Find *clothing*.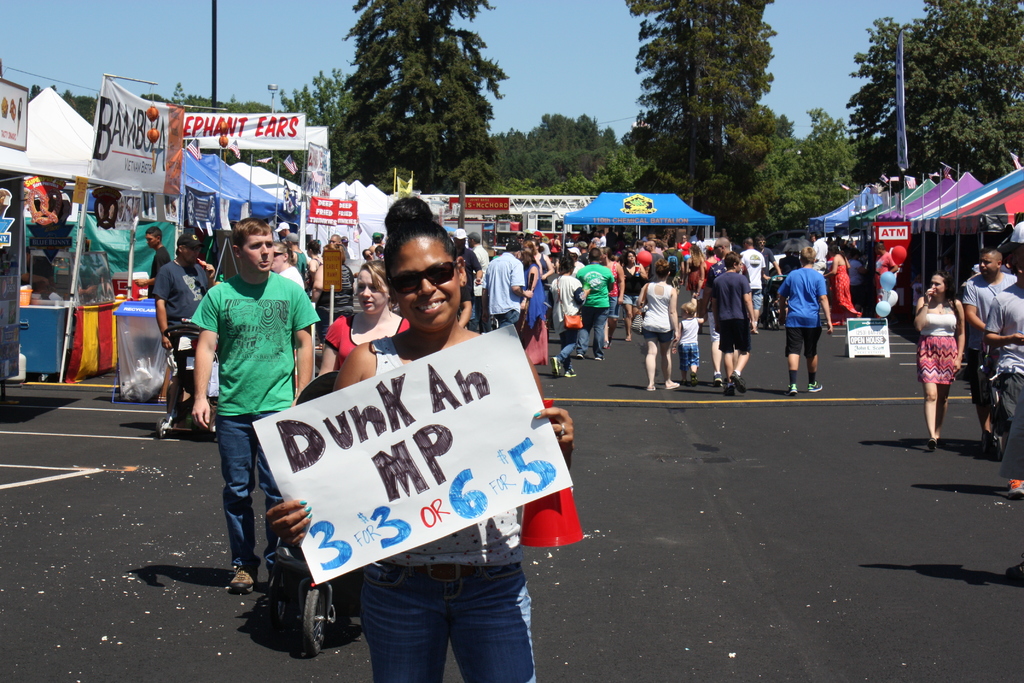
280/266/305/288.
